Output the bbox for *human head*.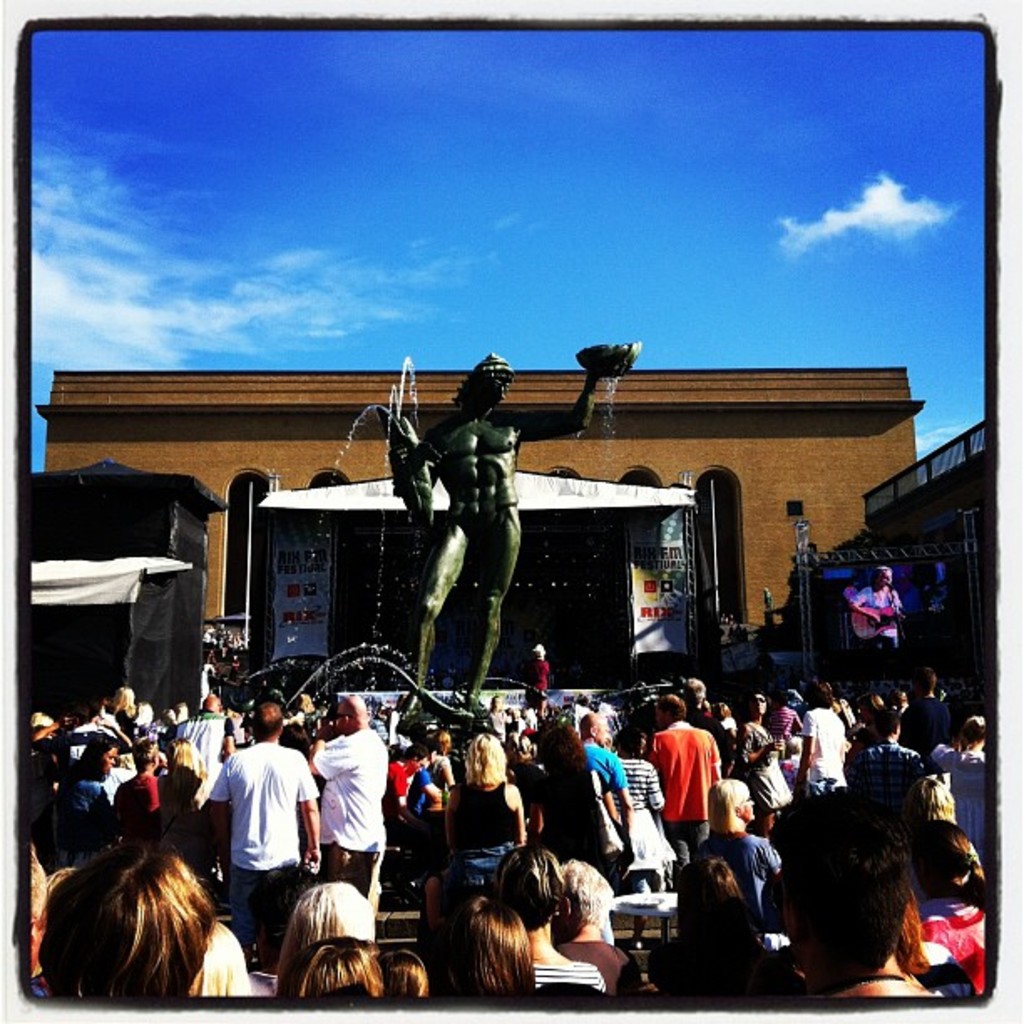
x1=803 y1=678 x2=832 y2=706.
